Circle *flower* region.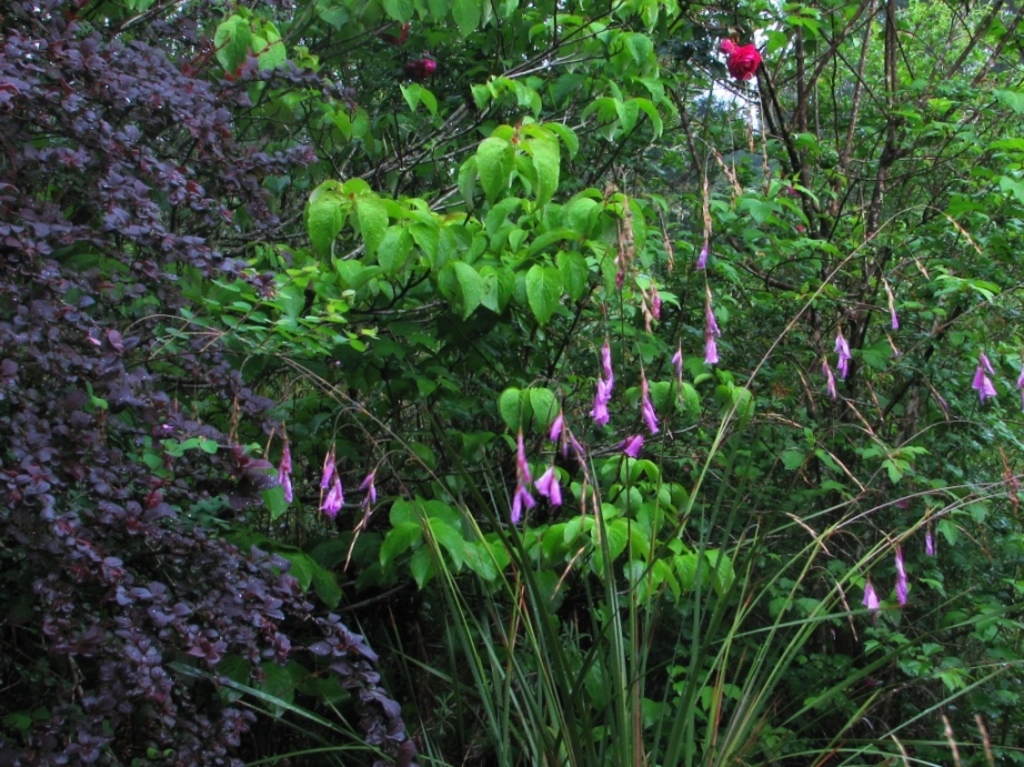
Region: bbox=(720, 40, 759, 82).
